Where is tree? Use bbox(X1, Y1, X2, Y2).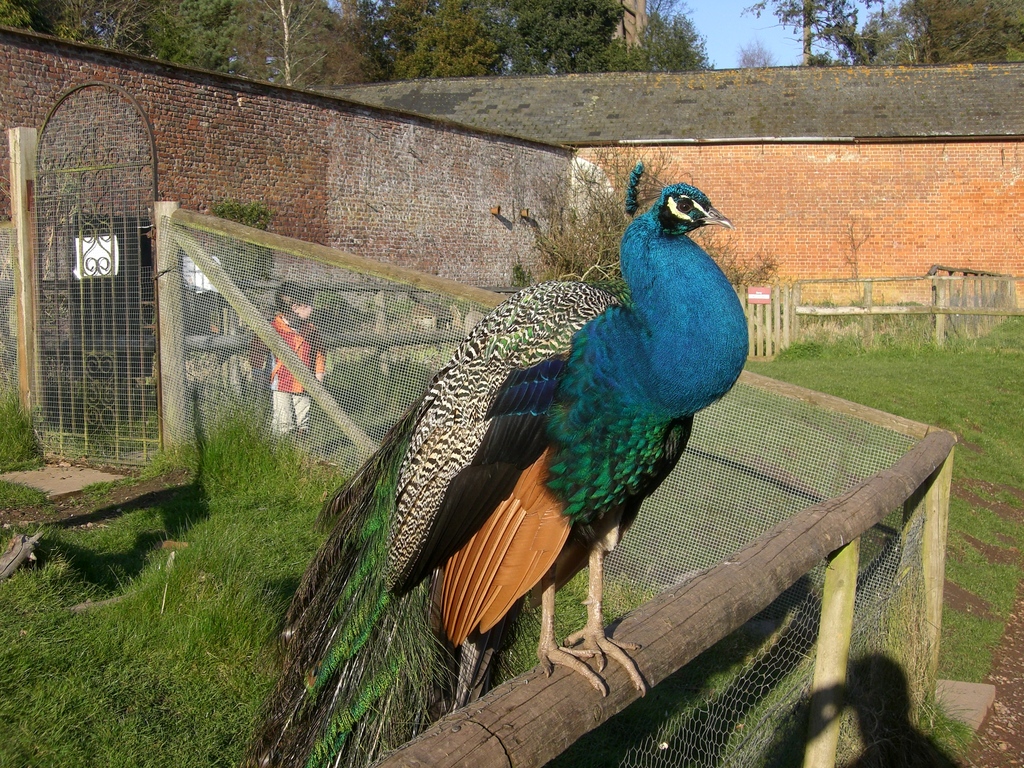
bbox(9, 0, 148, 60).
